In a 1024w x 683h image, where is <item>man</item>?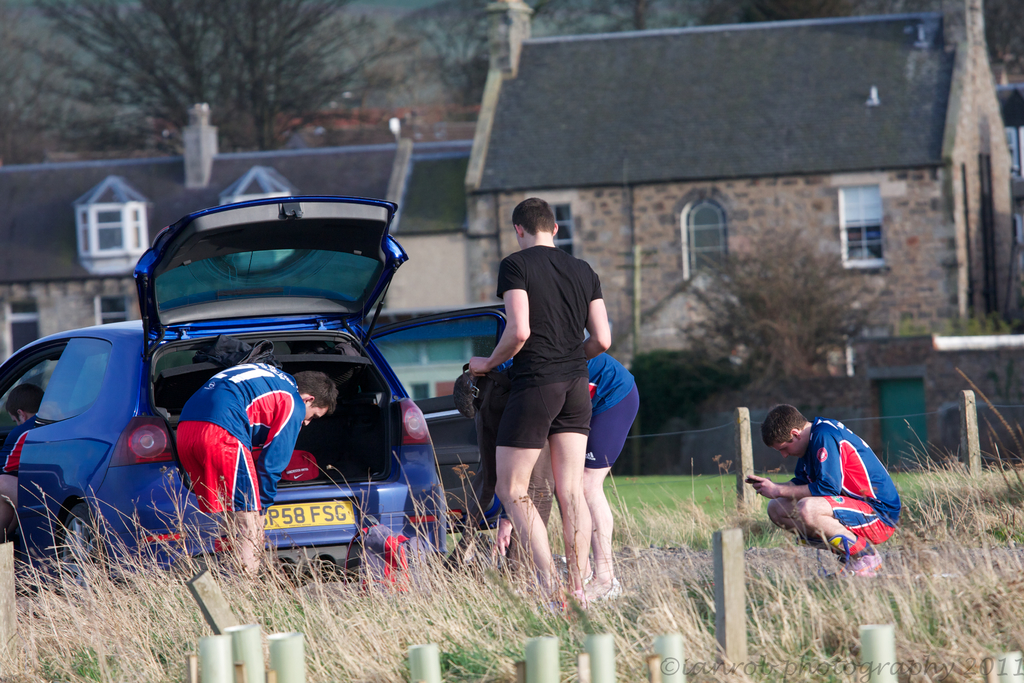
174:360:338:579.
